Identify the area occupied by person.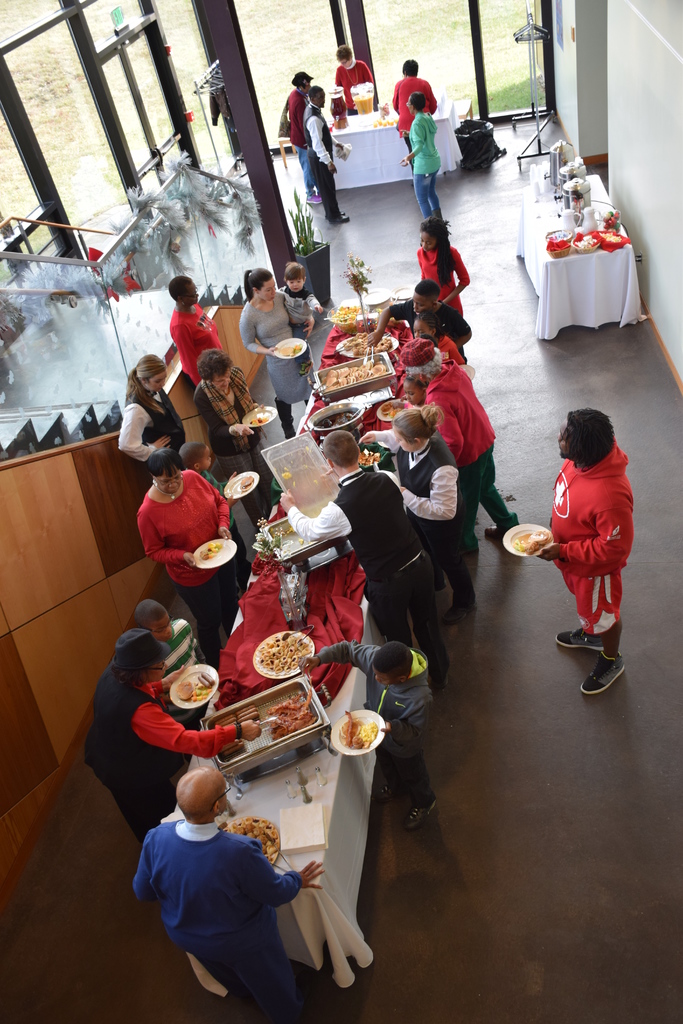
Area: <region>117, 356, 187, 473</region>.
